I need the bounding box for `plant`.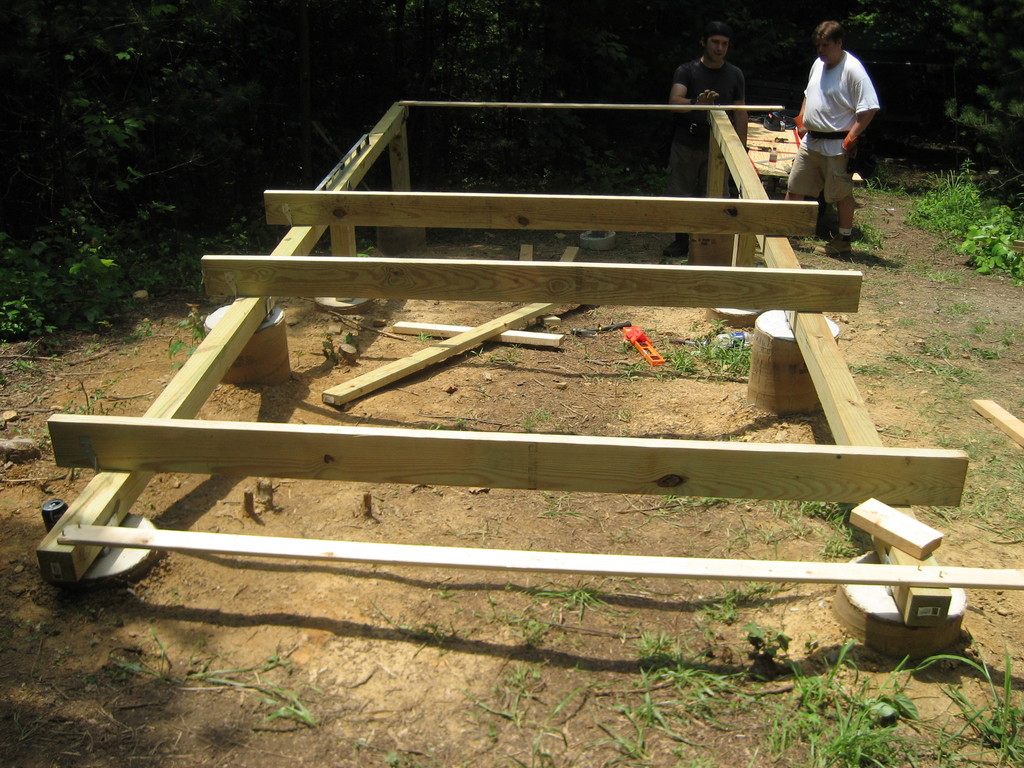
Here it is: detection(799, 219, 826, 269).
